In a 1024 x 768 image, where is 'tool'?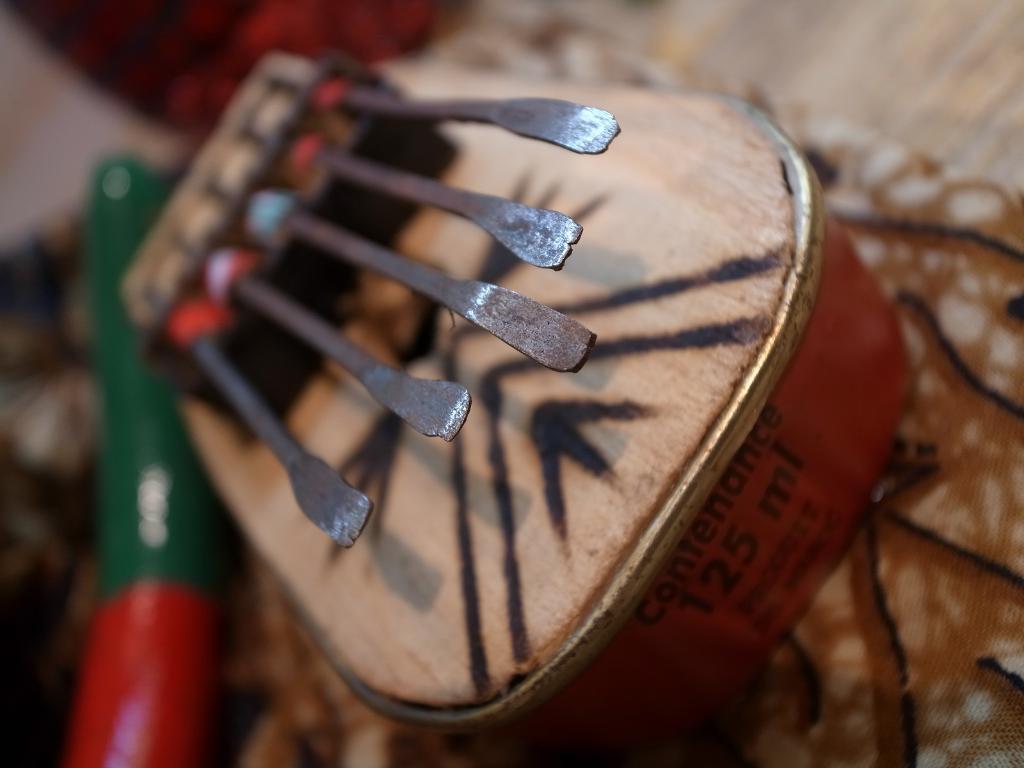
select_region(239, 188, 599, 372).
